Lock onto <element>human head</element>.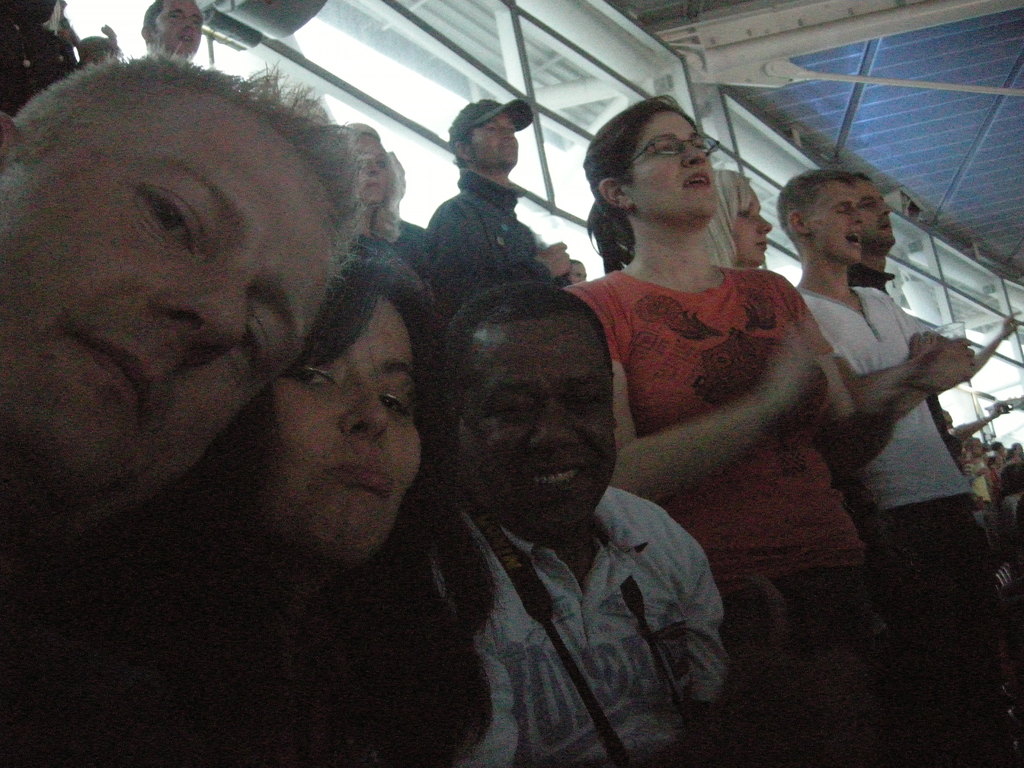
Locked: (x1=32, y1=60, x2=374, y2=543).
